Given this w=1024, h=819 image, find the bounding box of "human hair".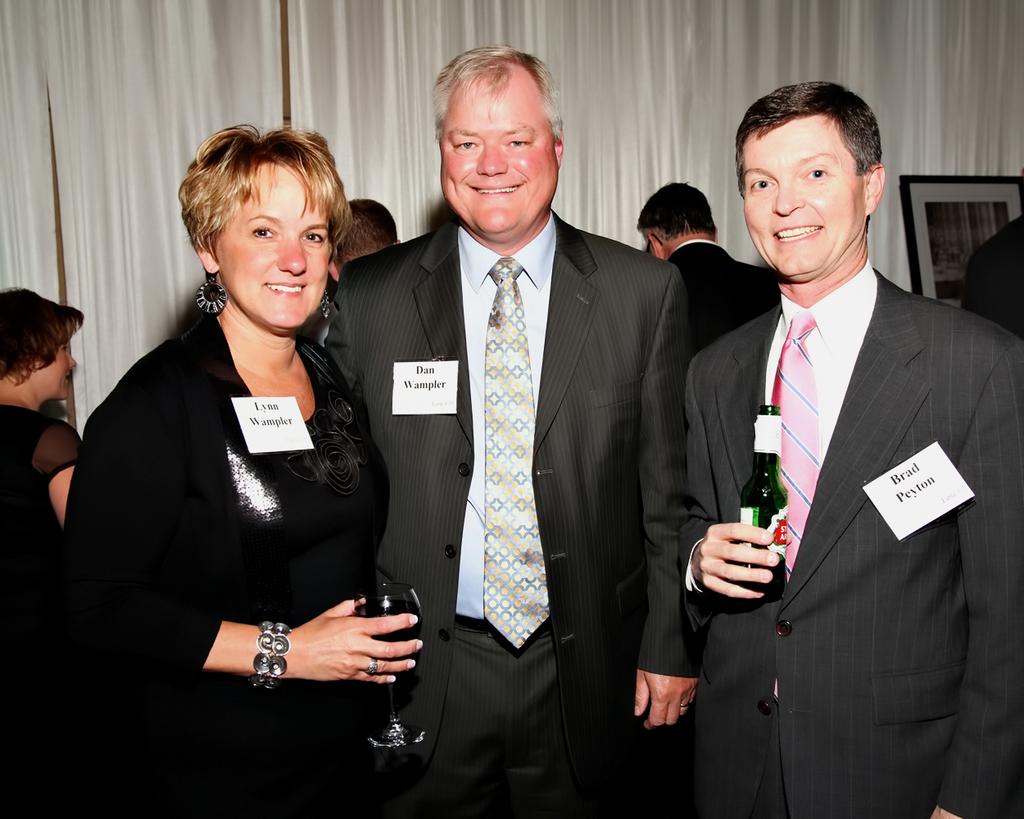
[left=435, top=43, right=559, bottom=145].
